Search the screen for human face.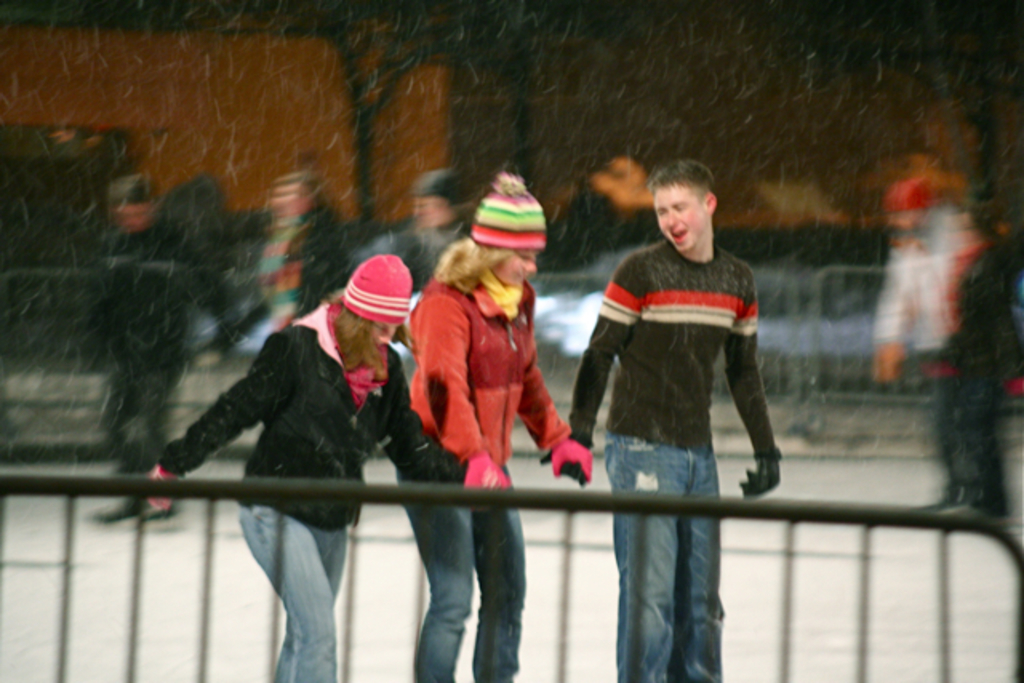
Found at [x1=501, y1=248, x2=541, y2=290].
